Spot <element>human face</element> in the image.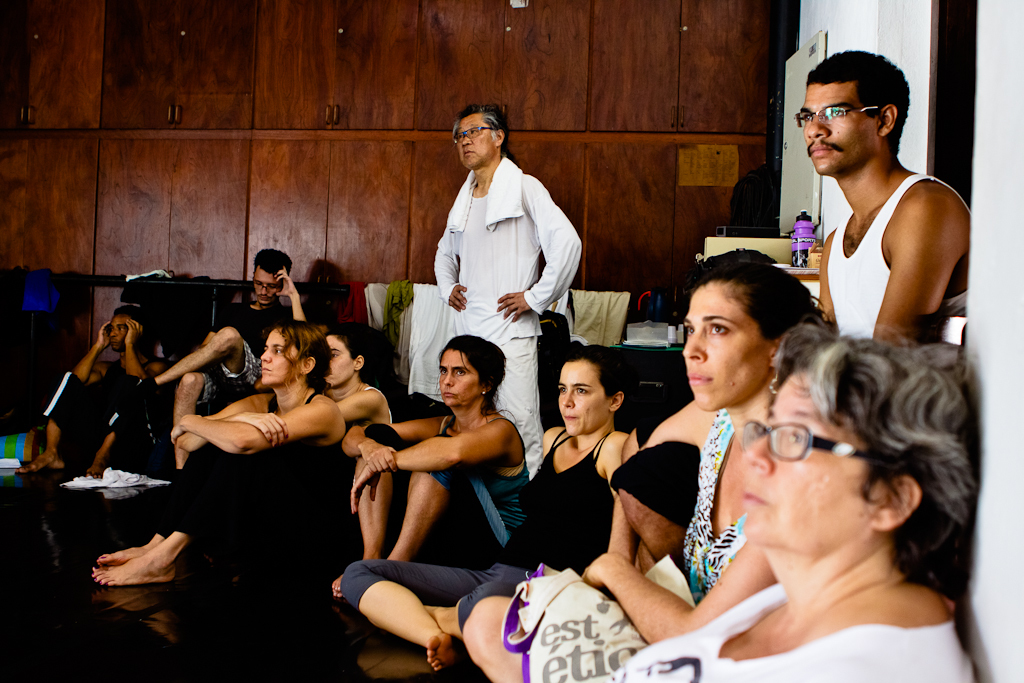
<element>human face</element> found at Rect(452, 107, 507, 173).
